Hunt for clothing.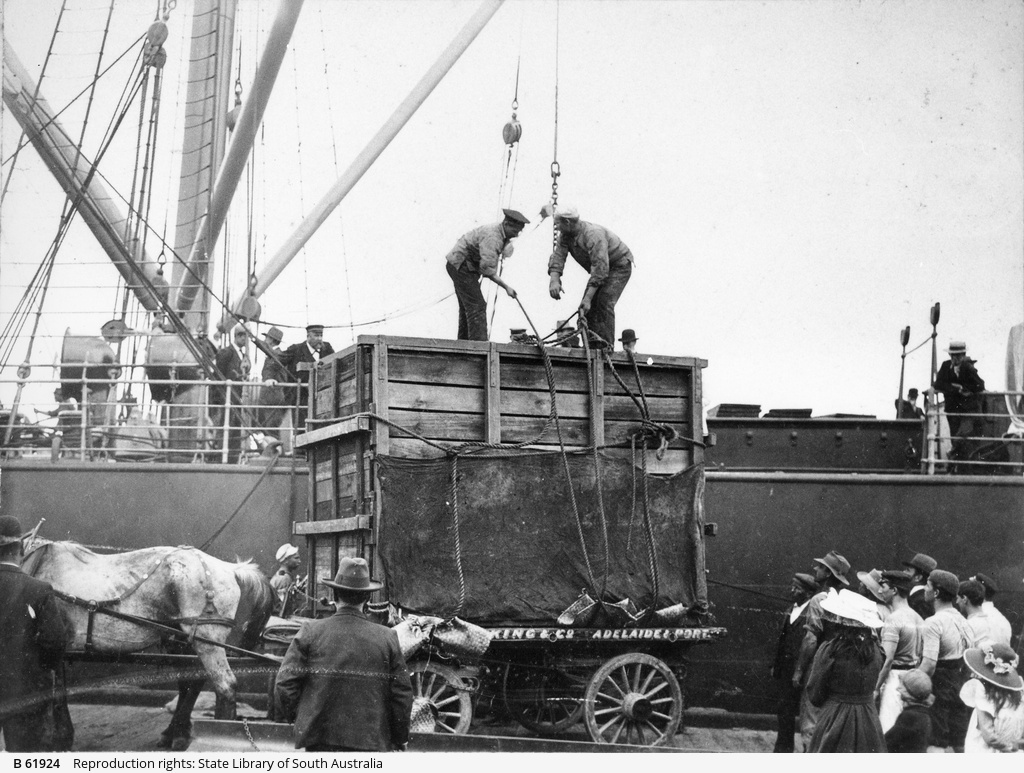
Hunted down at pyautogui.locateOnScreen(873, 595, 925, 708).
